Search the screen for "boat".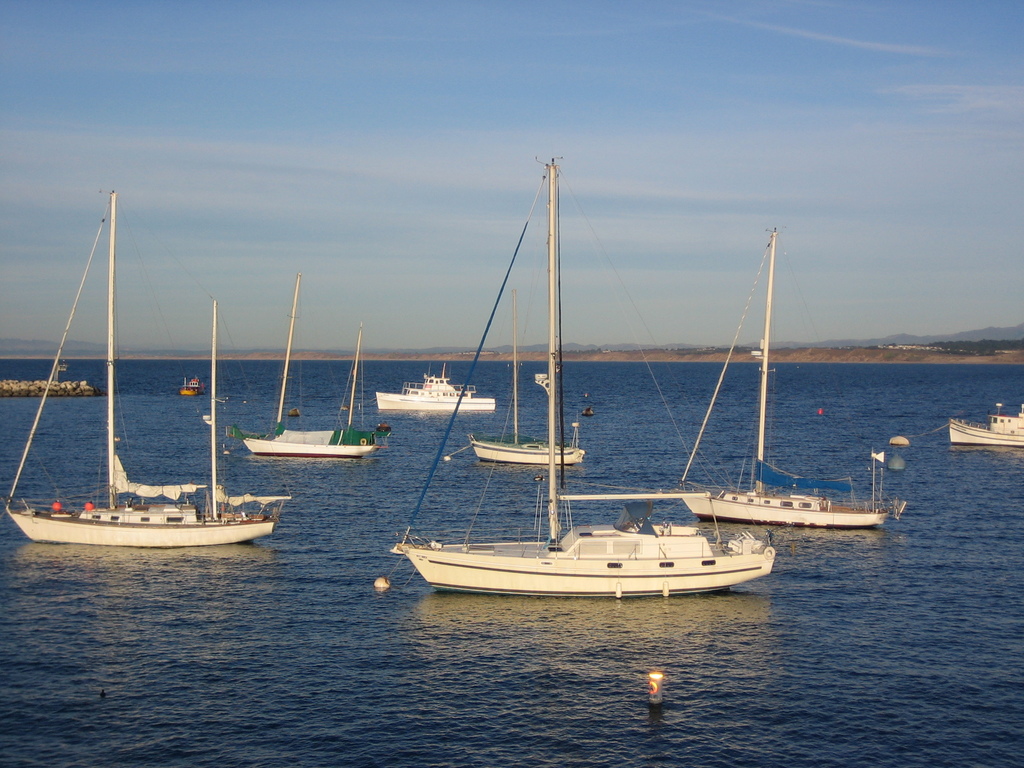
Found at x1=943 y1=401 x2=1023 y2=445.
